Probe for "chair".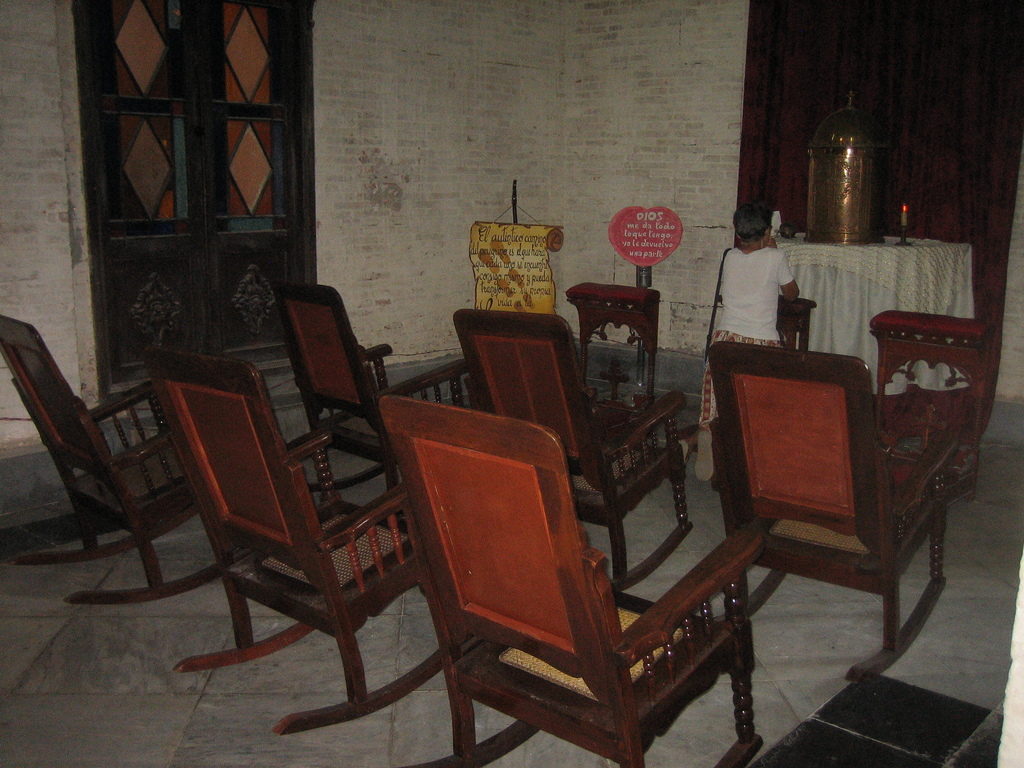
Probe result: (703,341,948,680).
